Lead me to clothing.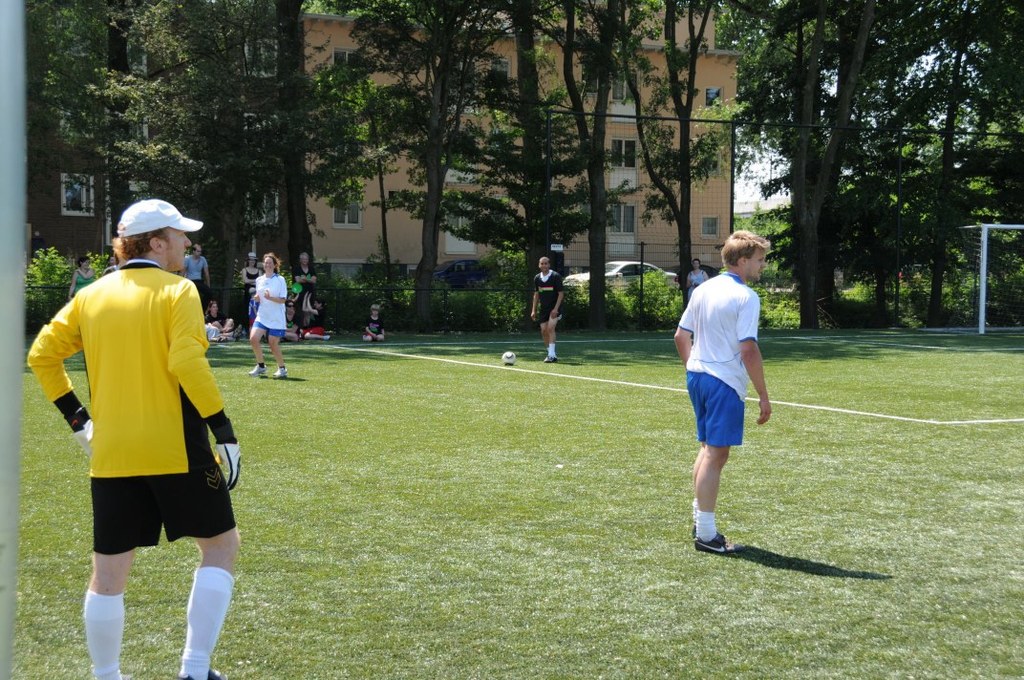
Lead to pyautogui.locateOnScreen(534, 268, 565, 323).
